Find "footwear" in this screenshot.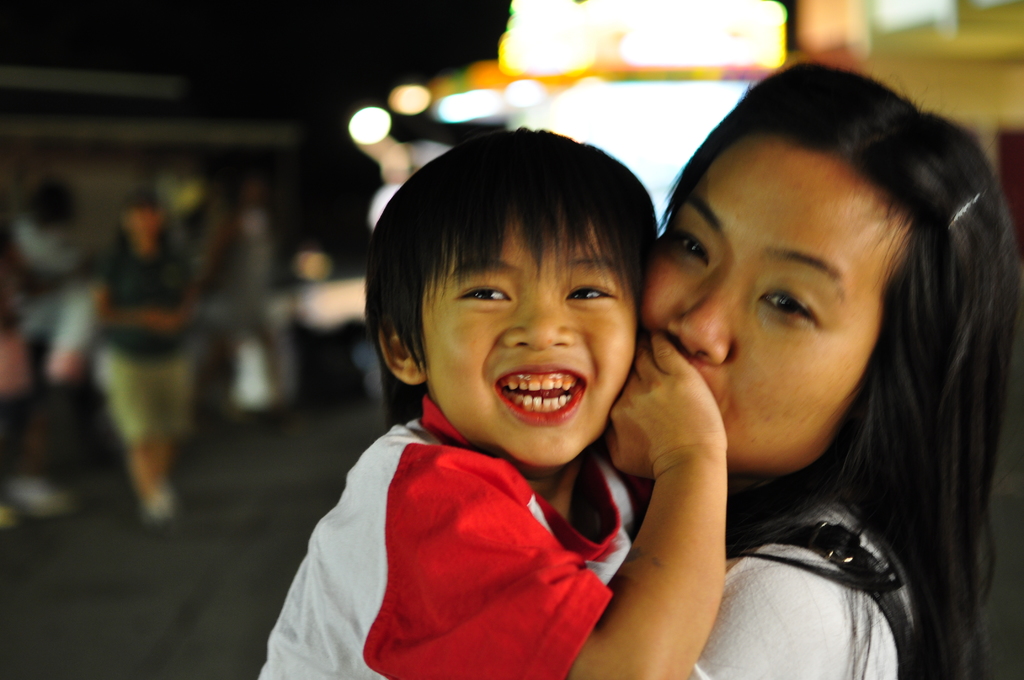
The bounding box for "footwear" is [x1=8, y1=476, x2=70, y2=519].
